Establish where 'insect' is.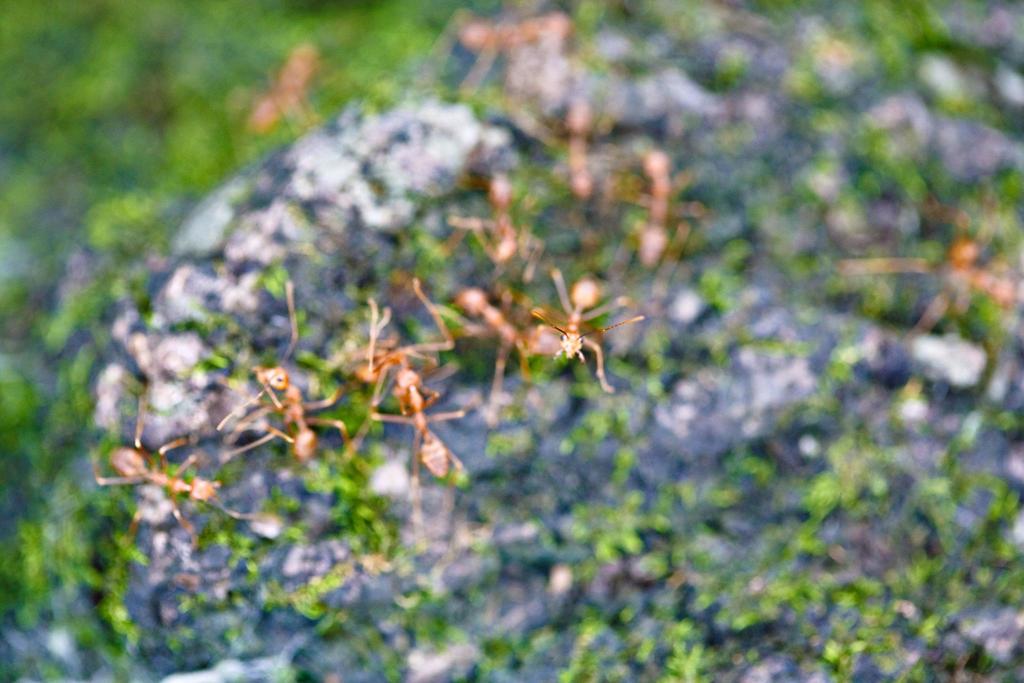
Established at (left=217, top=276, right=355, bottom=468).
